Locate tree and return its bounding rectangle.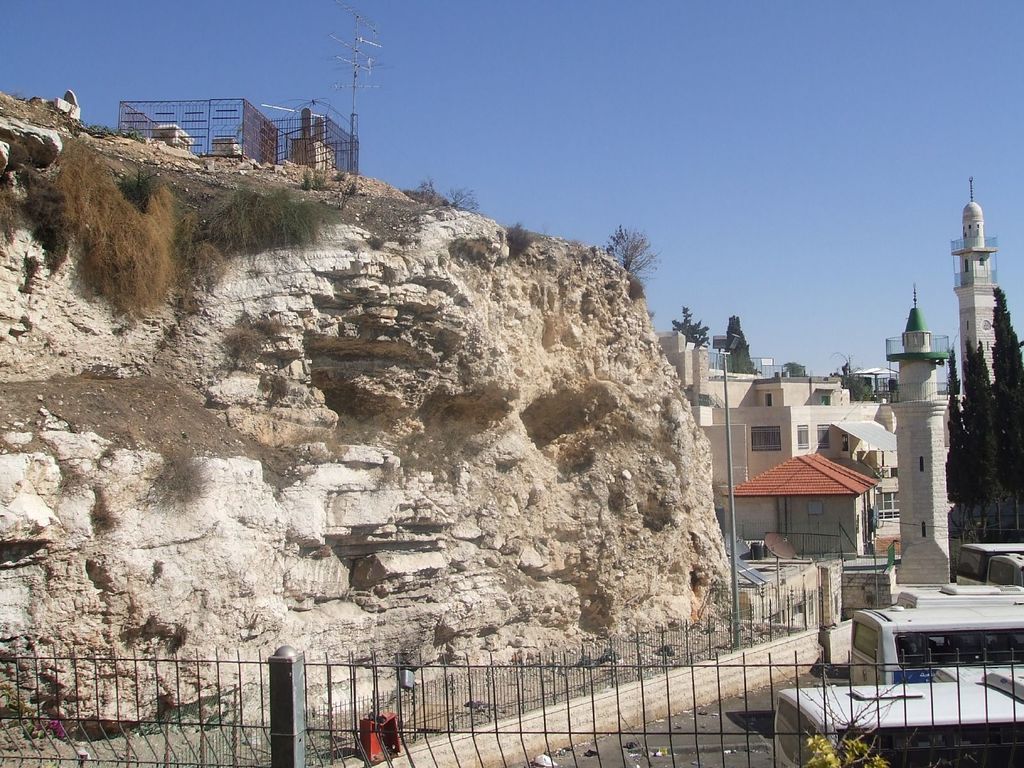
(995,279,1022,532).
